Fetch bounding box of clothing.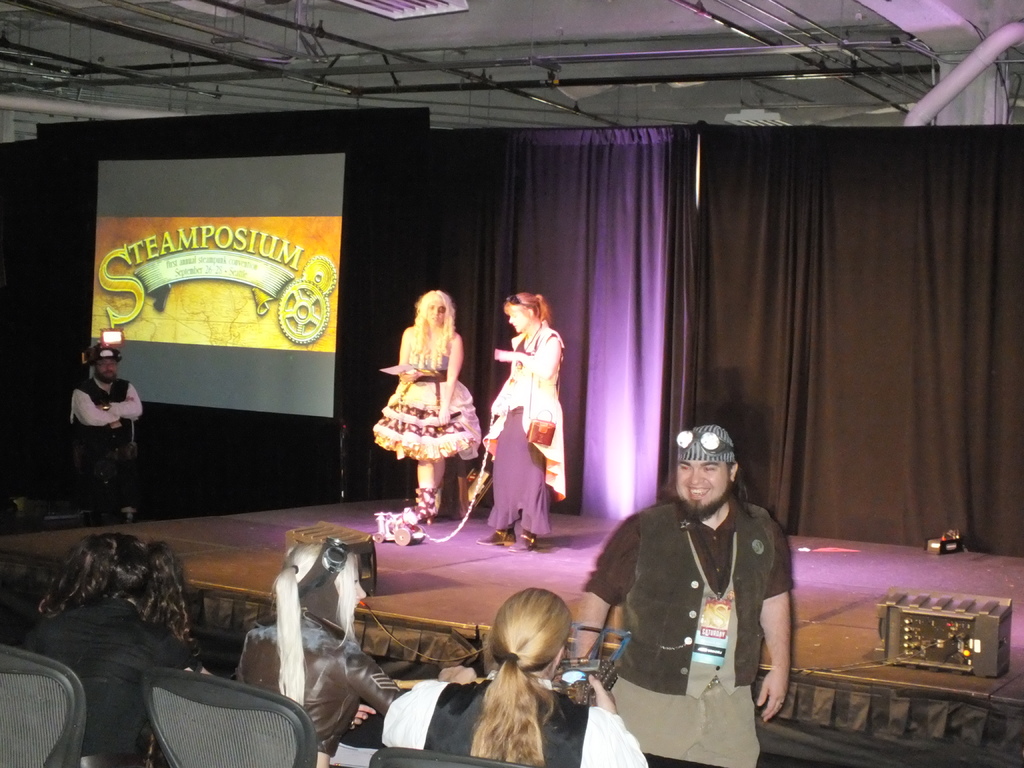
Bbox: rect(369, 317, 479, 461).
